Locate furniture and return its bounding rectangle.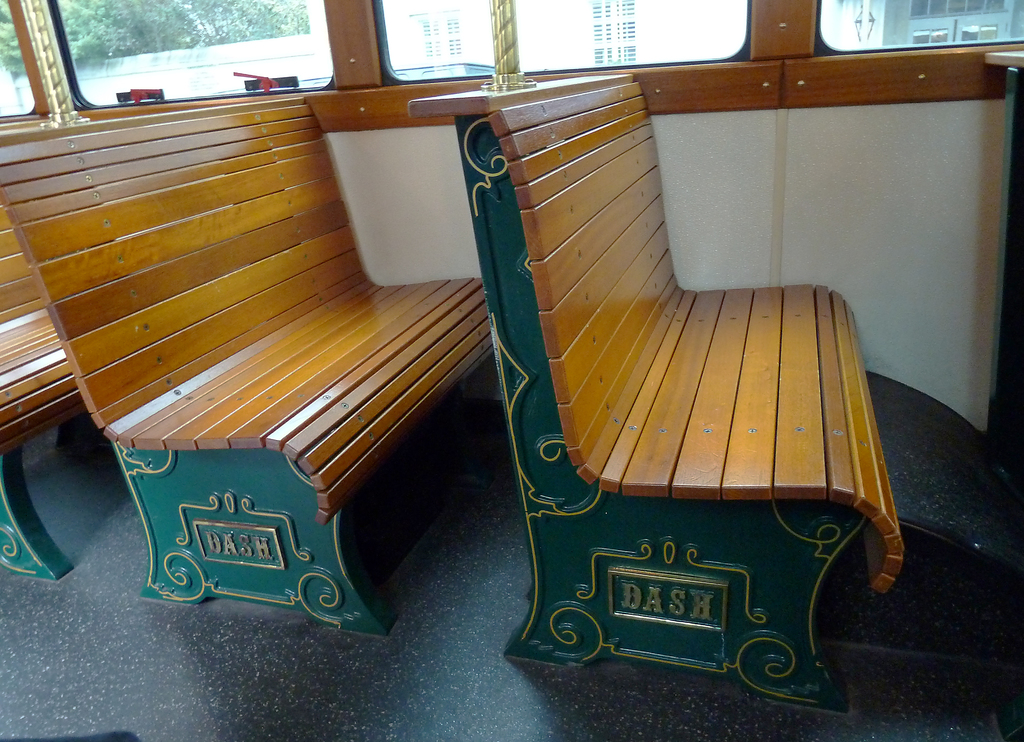
bbox=[0, 94, 492, 637].
